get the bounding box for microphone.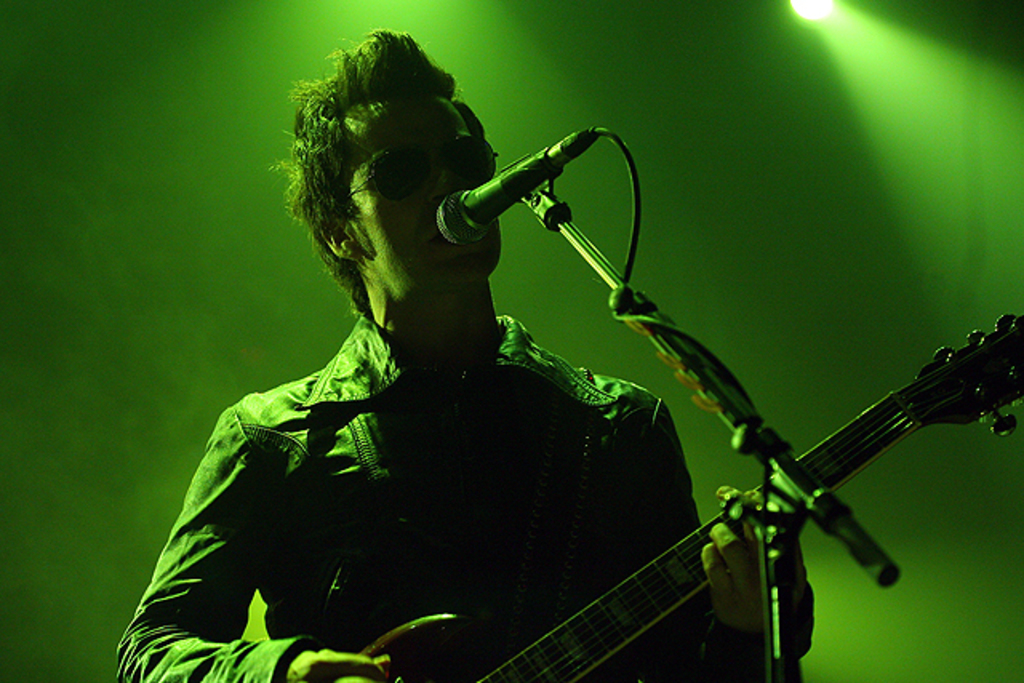
rect(438, 120, 616, 258).
